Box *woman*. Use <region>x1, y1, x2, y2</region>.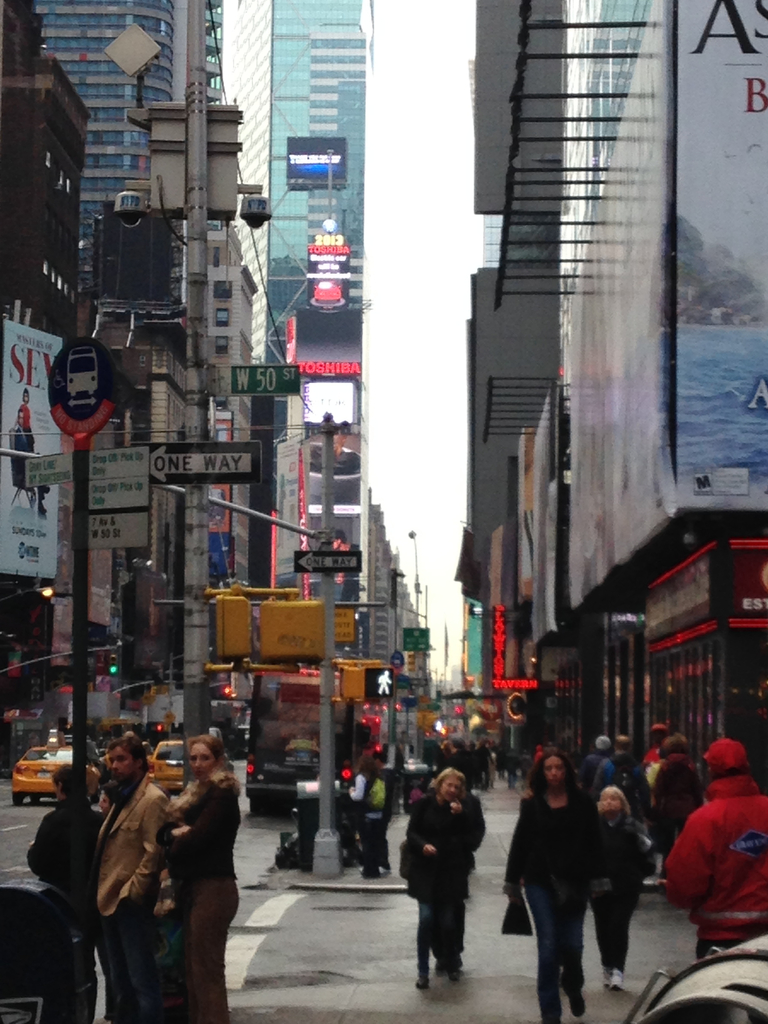
<region>651, 735, 707, 878</region>.
